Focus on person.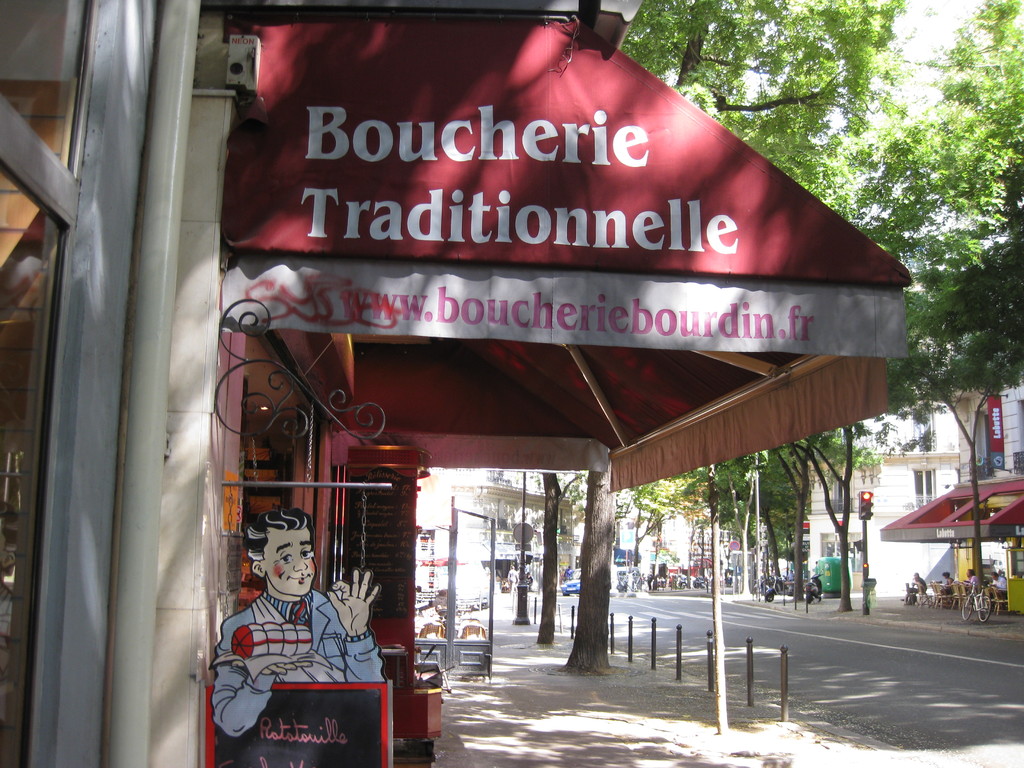
Focused at (x1=228, y1=502, x2=369, y2=738).
